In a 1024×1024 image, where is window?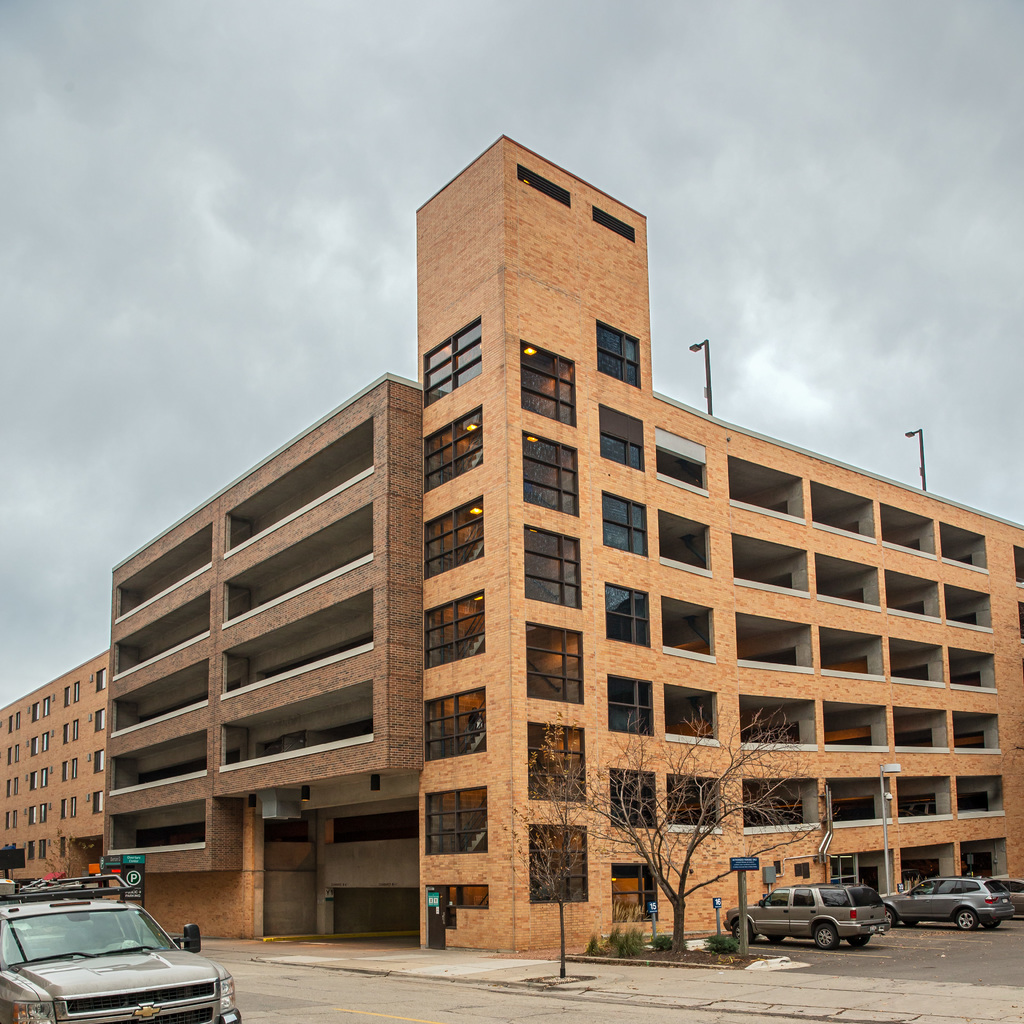
61 760 67 783.
